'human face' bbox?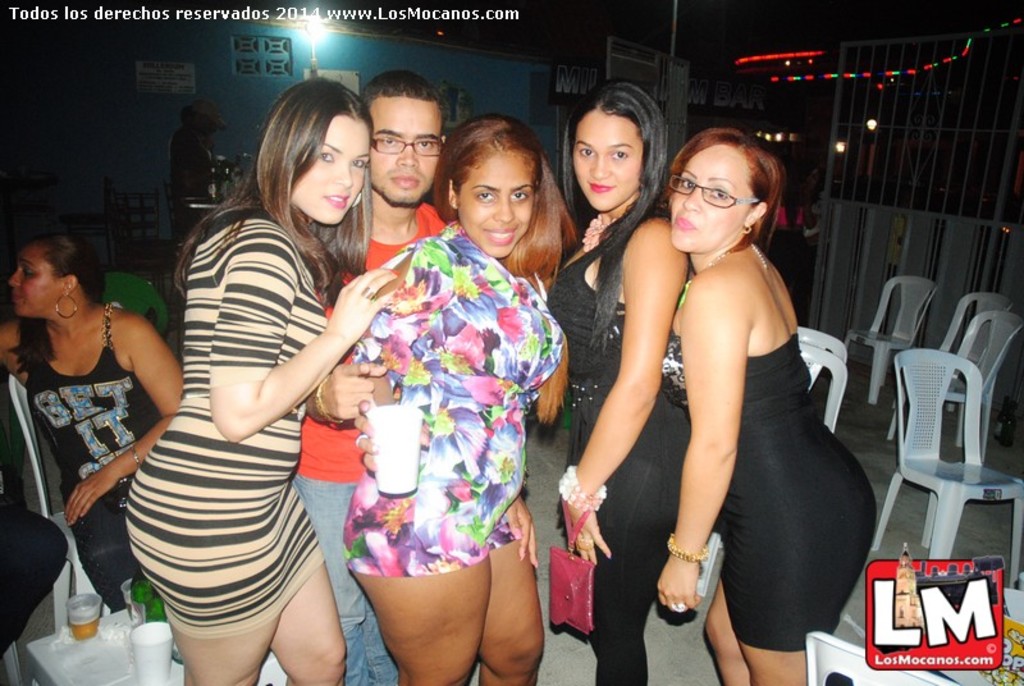
left=9, top=250, right=56, bottom=320
